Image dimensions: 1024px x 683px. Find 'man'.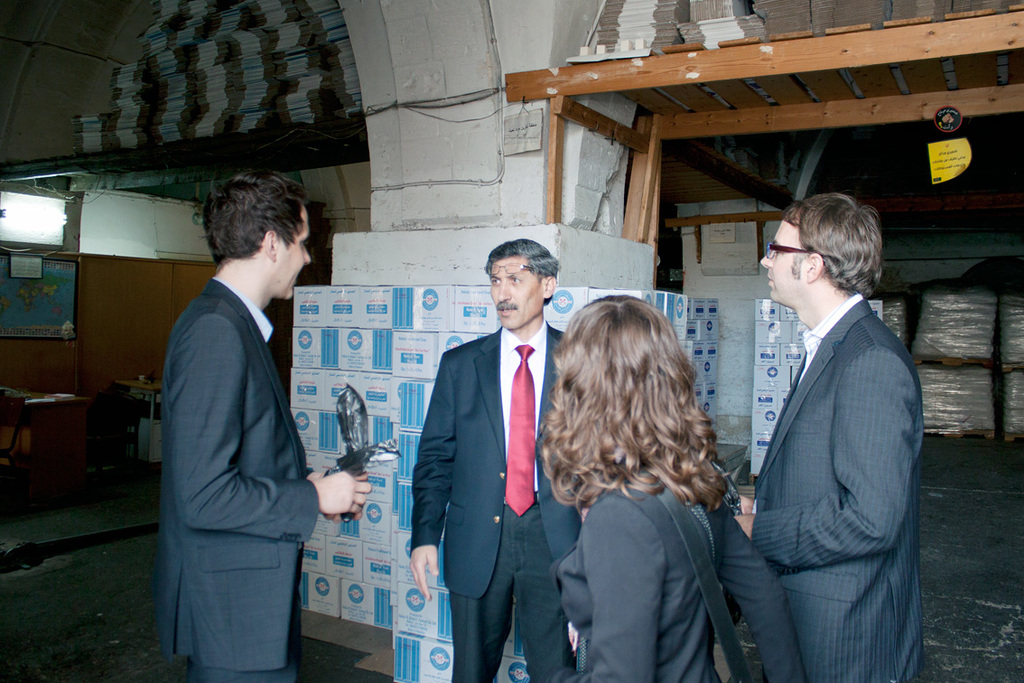
bbox=[717, 154, 935, 682].
